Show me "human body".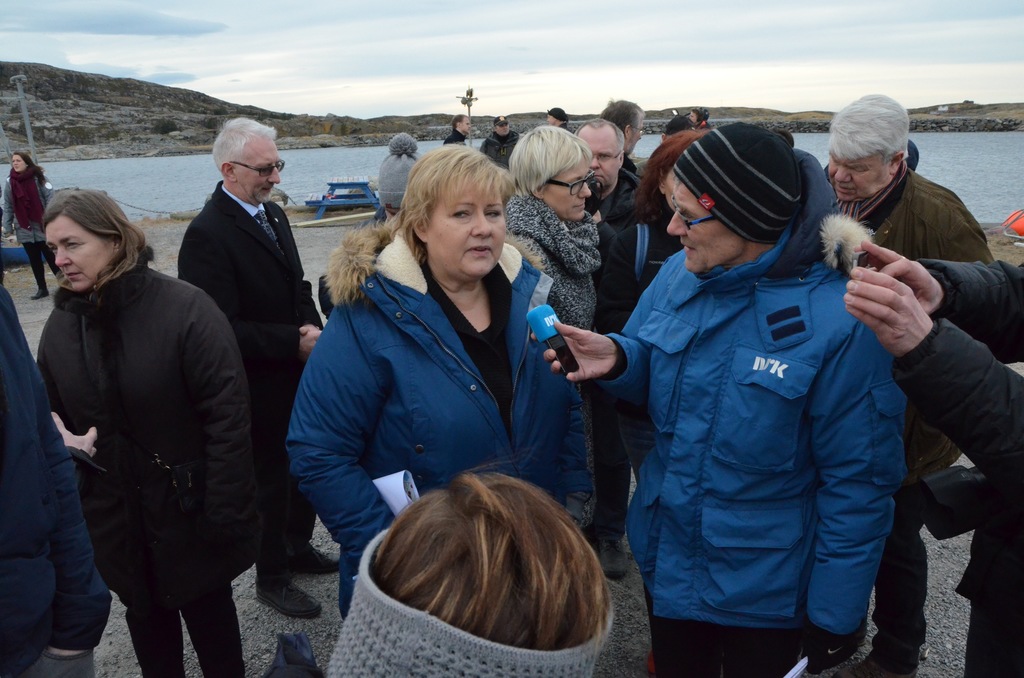
"human body" is here: [x1=166, y1=115, x2=344, y2=625].
